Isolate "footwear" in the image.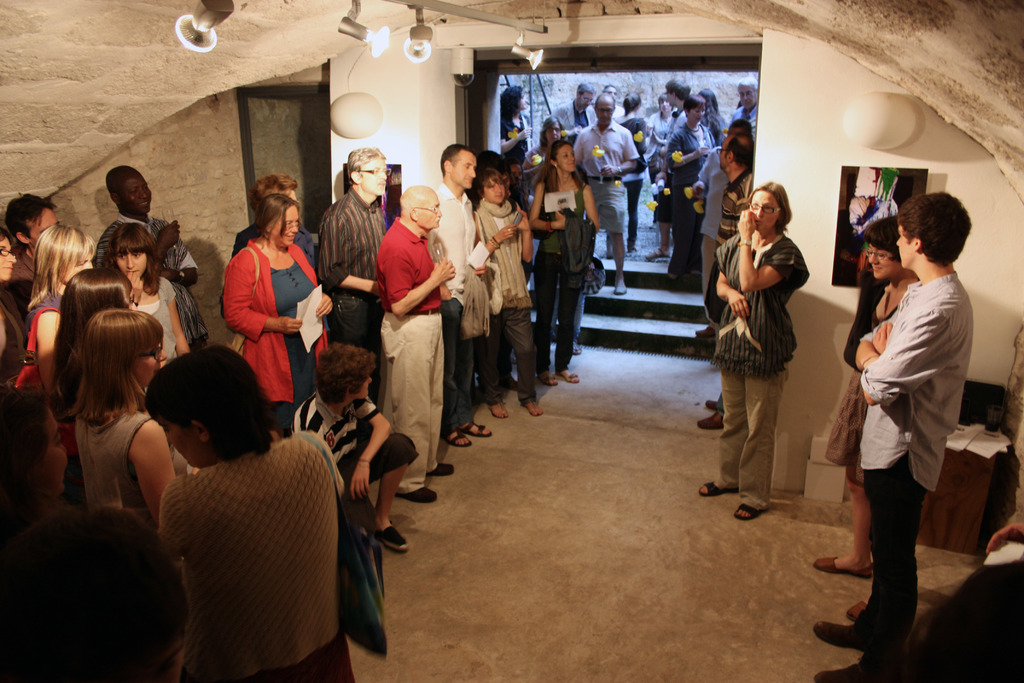
Isolated region: locate(817, 664, 851, 682).
